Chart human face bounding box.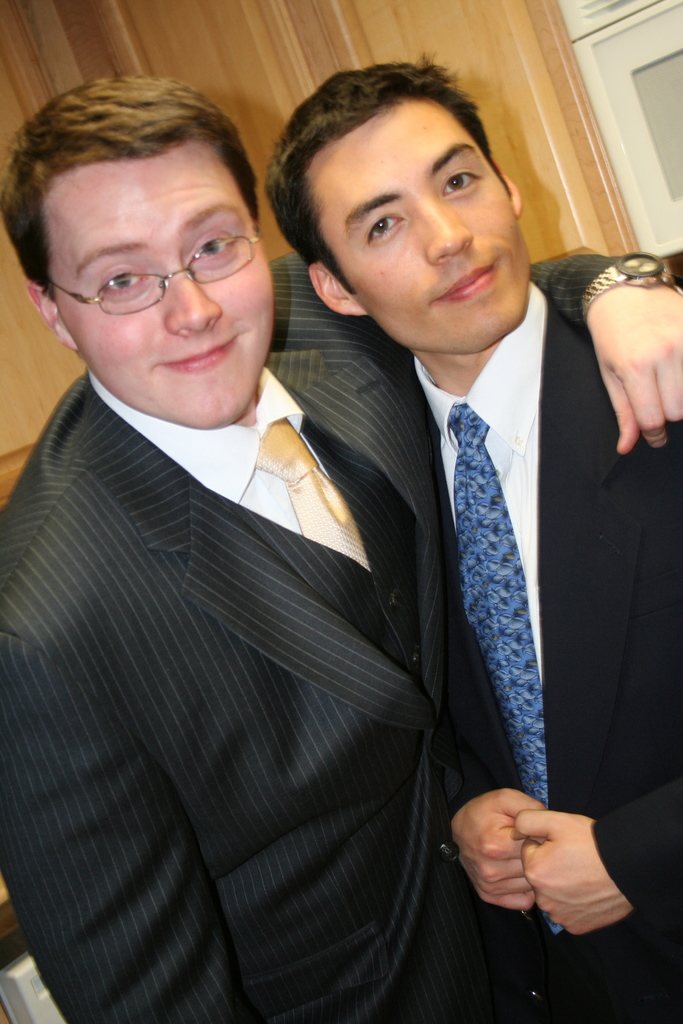
Charted: BBox(49, 141, 276, 430).
